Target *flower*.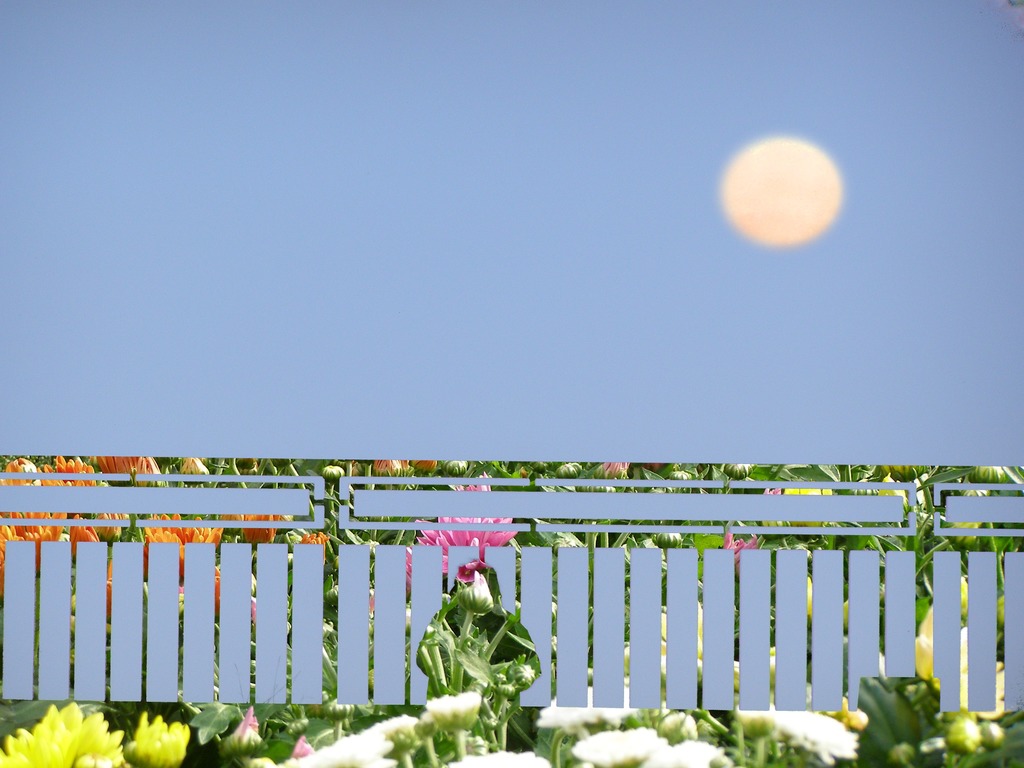
Target region: region(510, 662, 539, 692).
